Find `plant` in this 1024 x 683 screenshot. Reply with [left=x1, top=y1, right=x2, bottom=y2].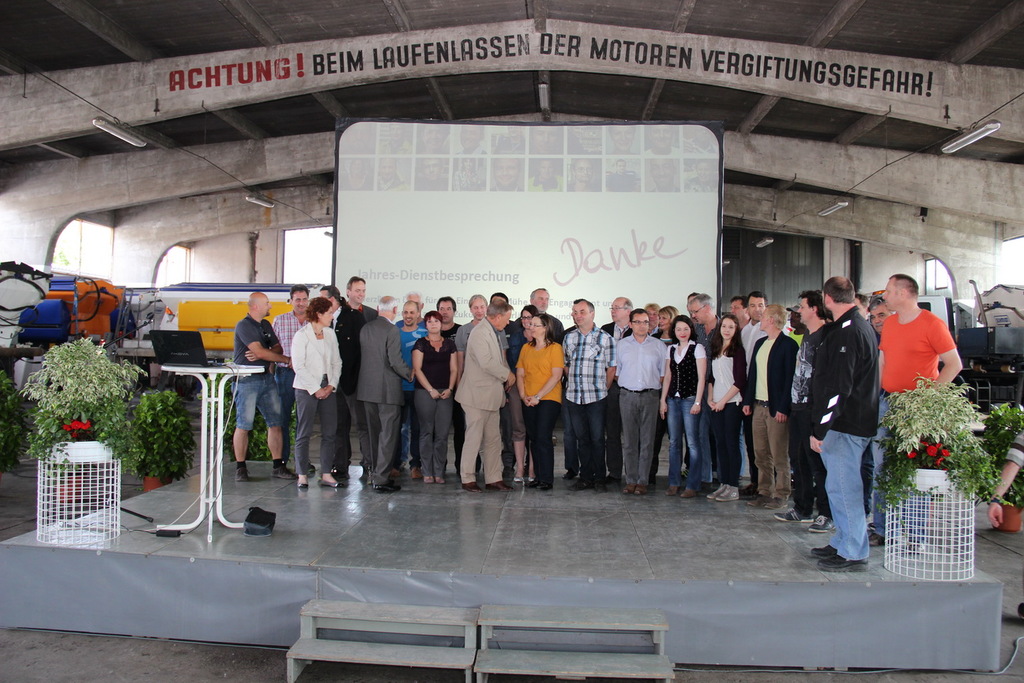
[left=13, top=332, right=142, bottom=479].
